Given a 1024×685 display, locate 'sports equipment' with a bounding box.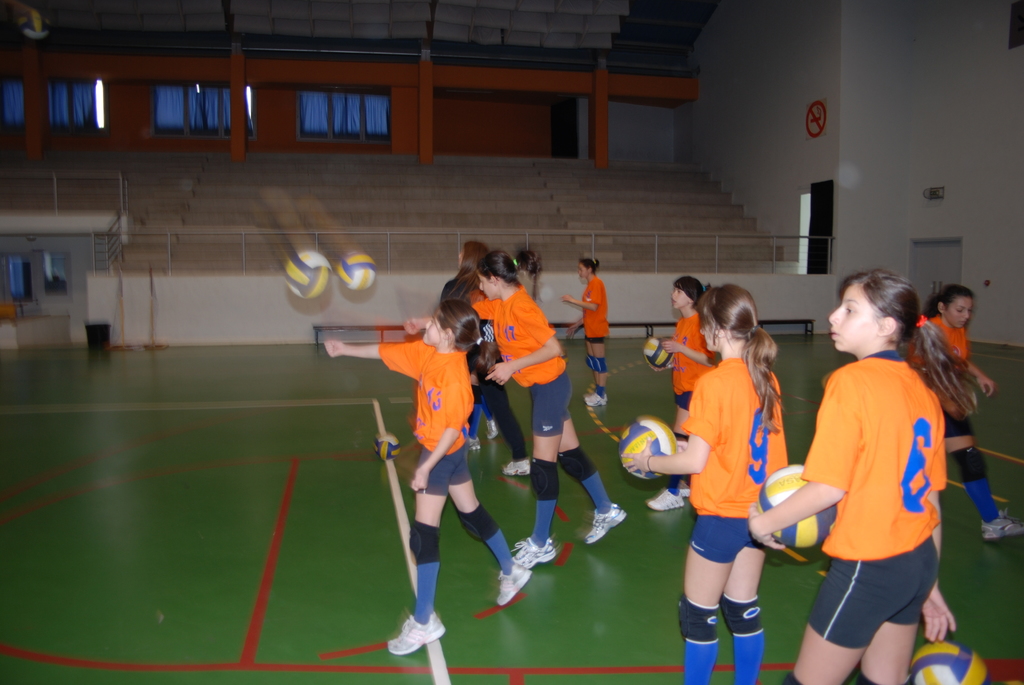
Located: [left=286, top=249, right=331, bottom=301].
